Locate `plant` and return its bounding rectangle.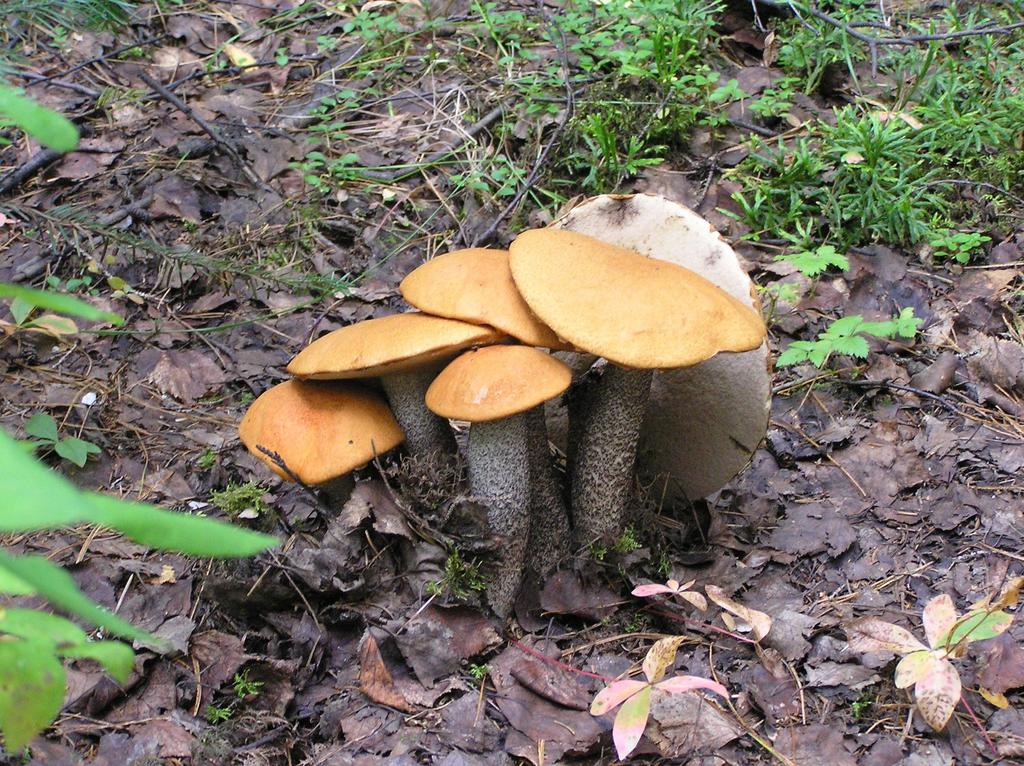
(200, 662, 280, 717).
